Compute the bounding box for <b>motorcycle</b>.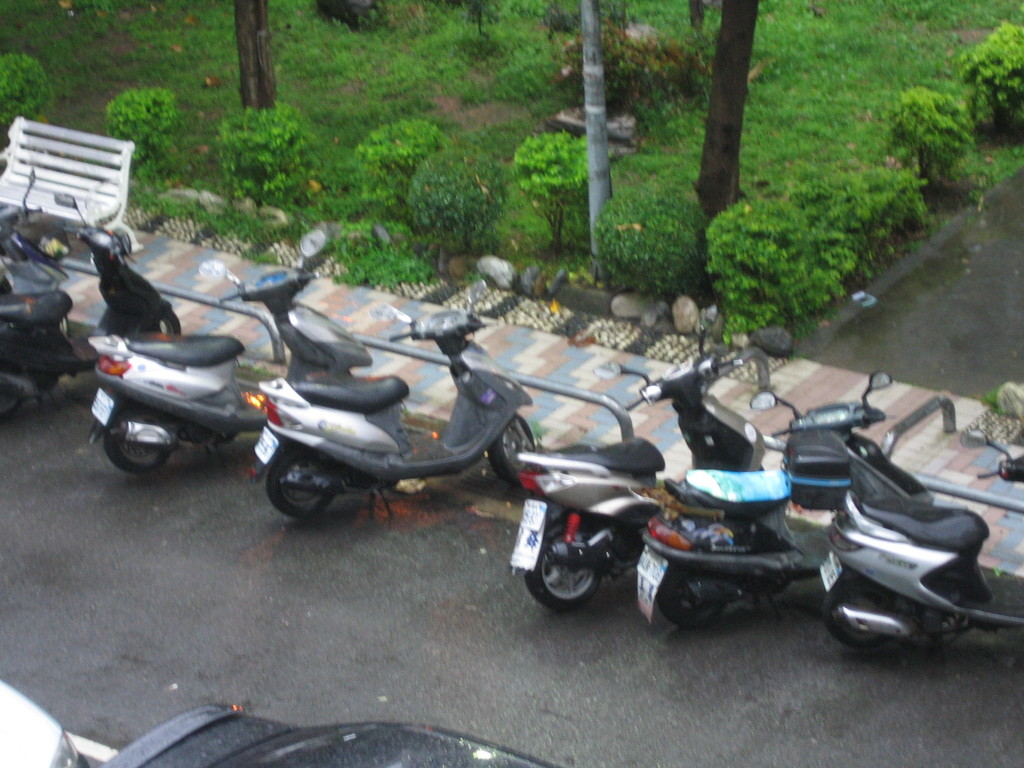
634 366 895 630.
